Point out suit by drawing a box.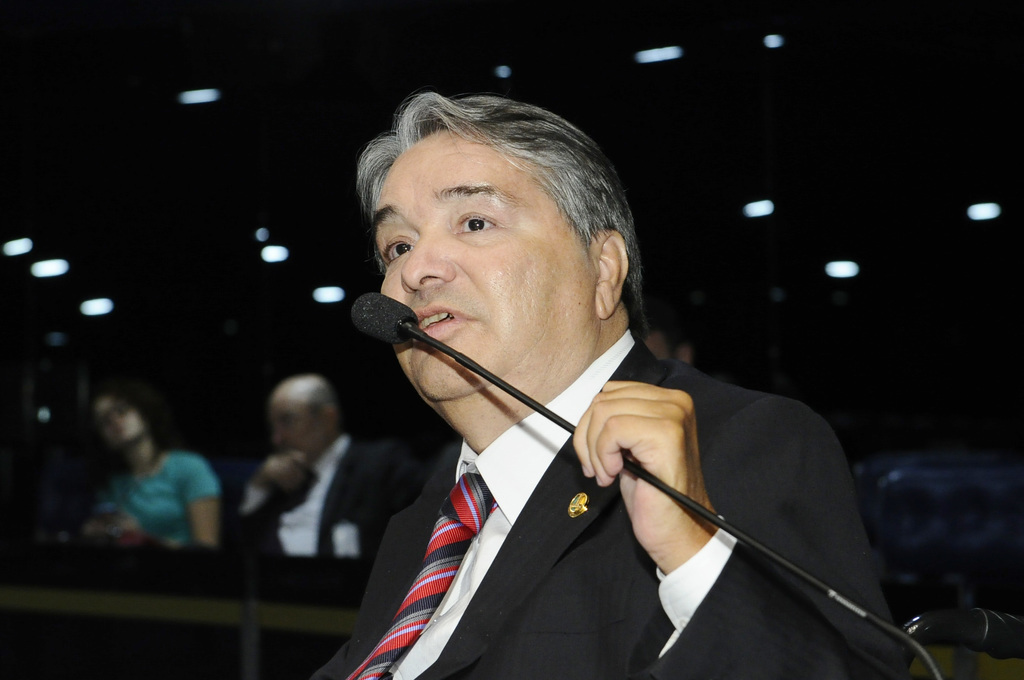
x1=326 y1=227 x2=870 y2=679.
